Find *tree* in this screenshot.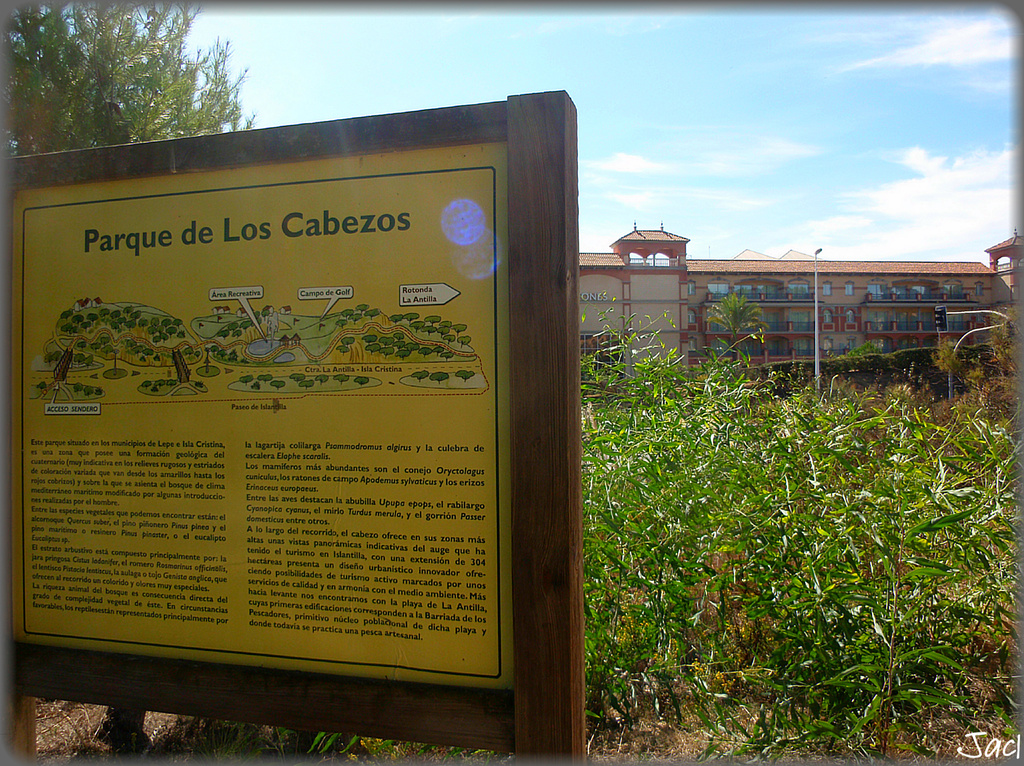
The bounding box for *tree* is [397,335,403,338].
